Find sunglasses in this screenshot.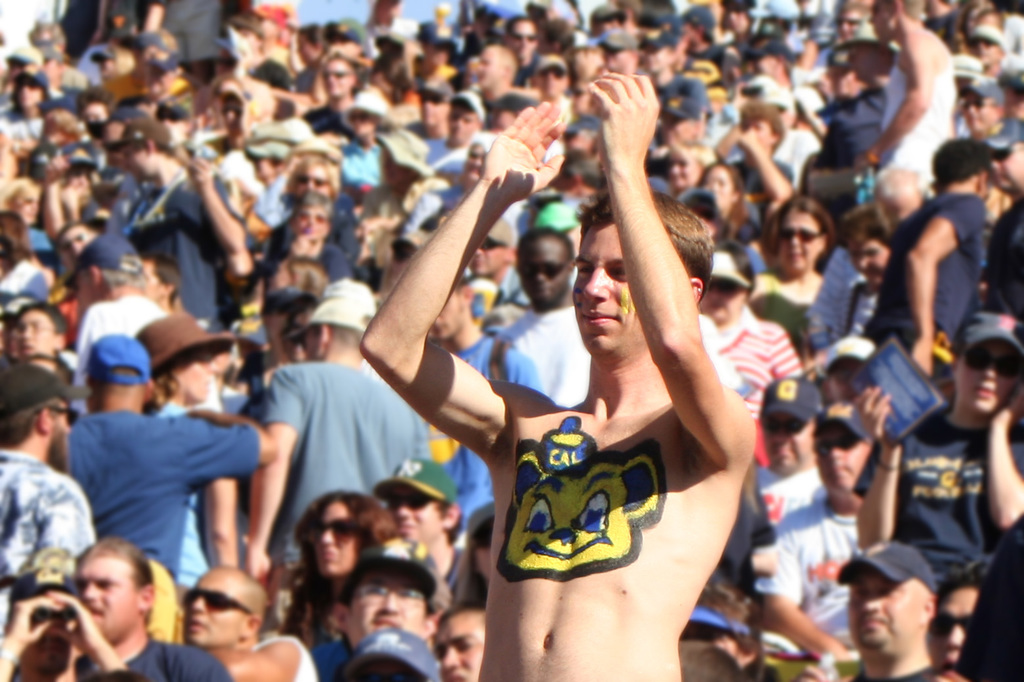
The bounding box for sunglasses is box(775, 216, 826, 249).
